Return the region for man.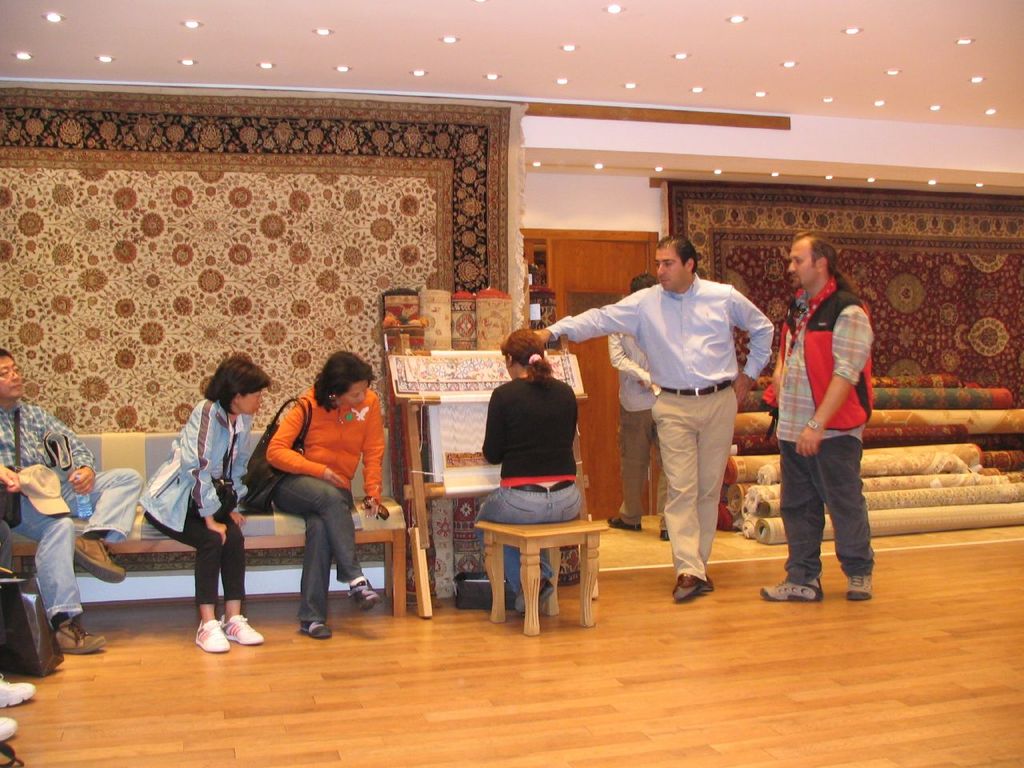
0:346:146:655.
